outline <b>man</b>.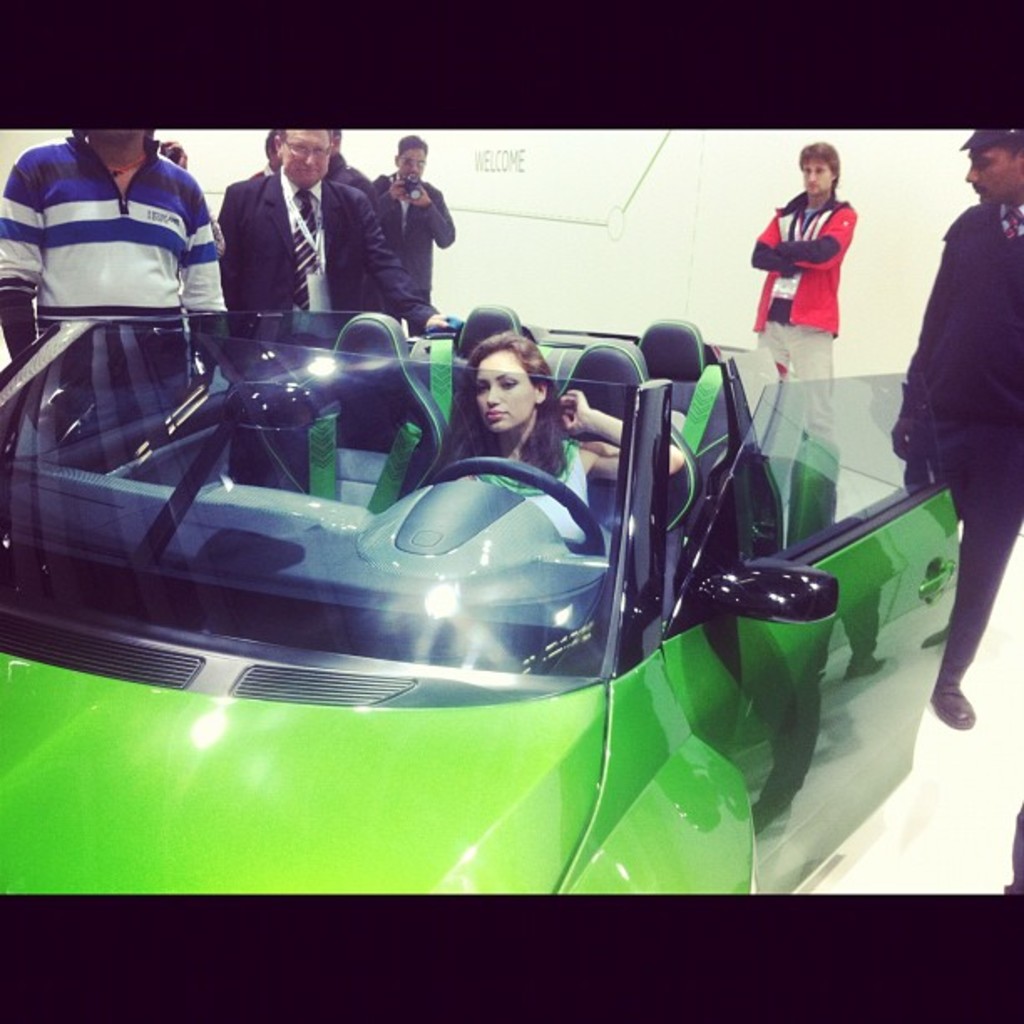
Outline: <bbox>745, 136, 855, 453</bbox>.
